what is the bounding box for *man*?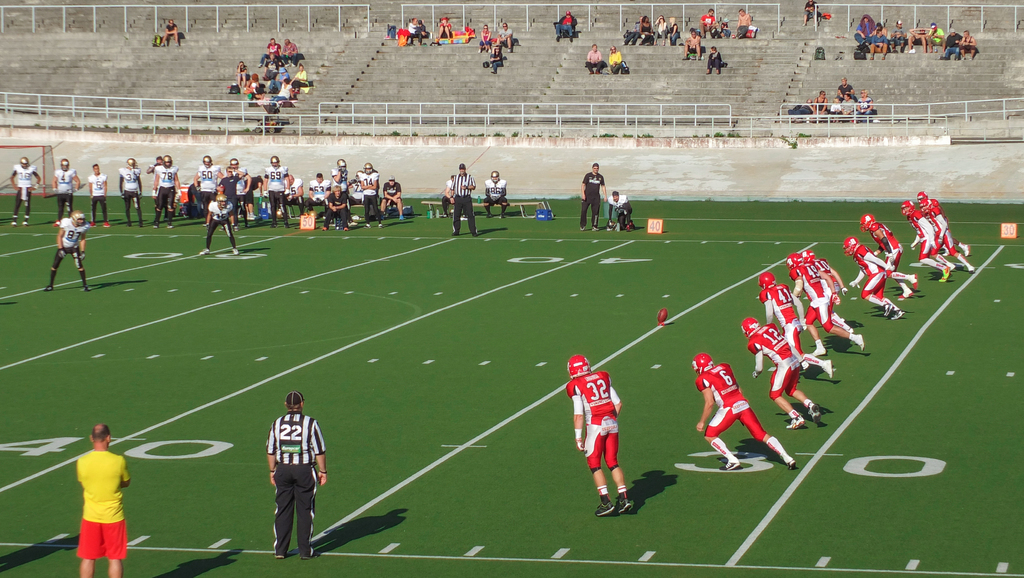
[x1=263, y1=390, x2=327, y2=556].
